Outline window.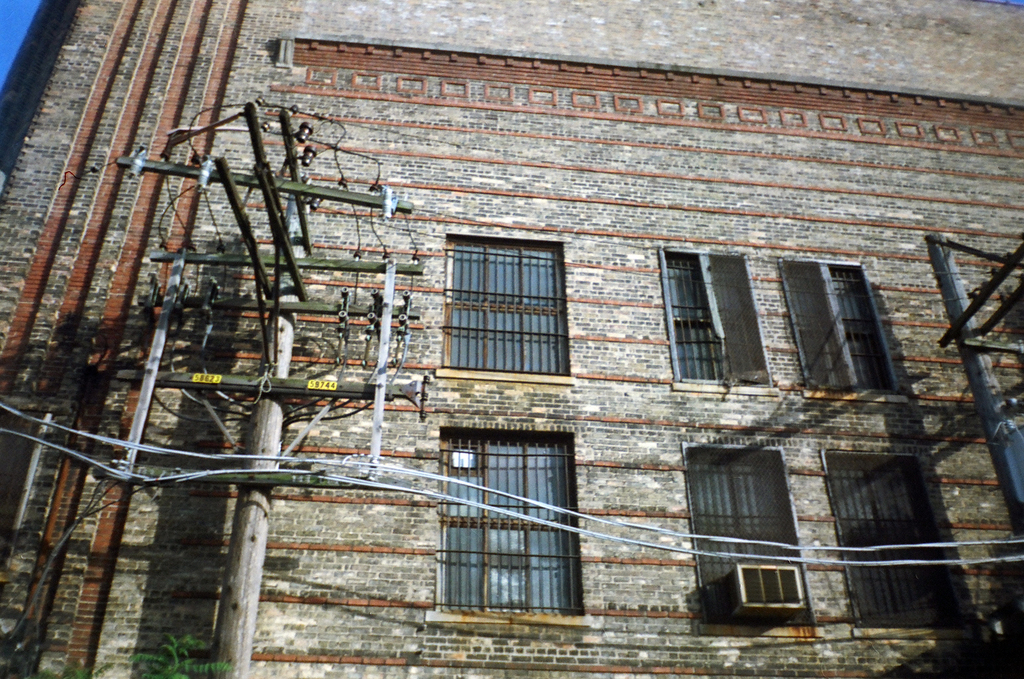
Outline: rect(436, 423, 577, 613).
